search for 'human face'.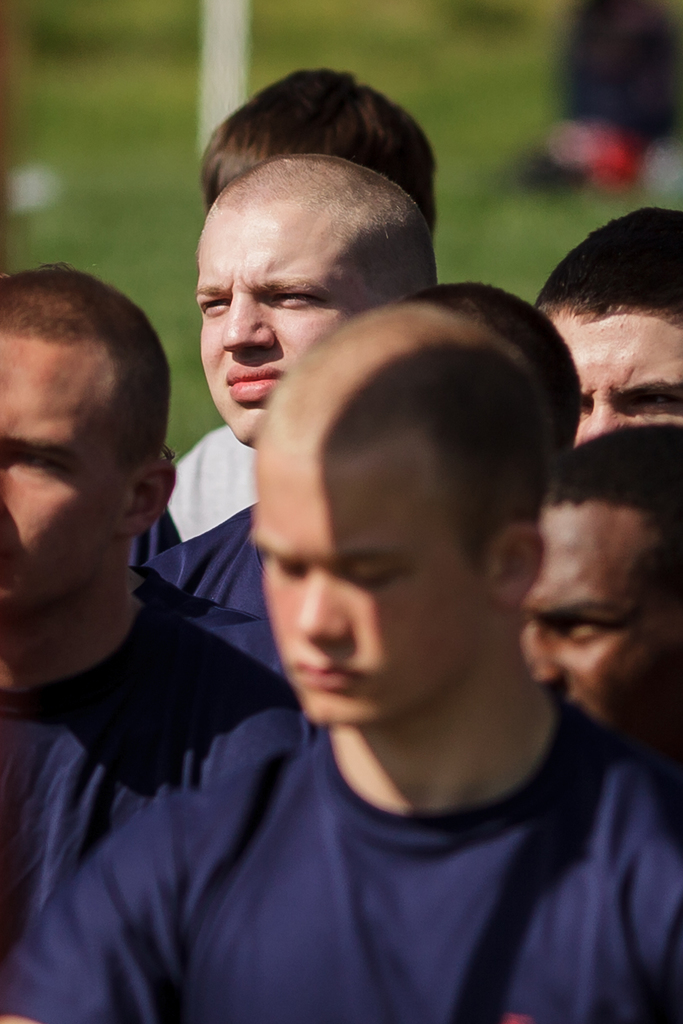
Found at bbox=(260, 446, 495, 724).
